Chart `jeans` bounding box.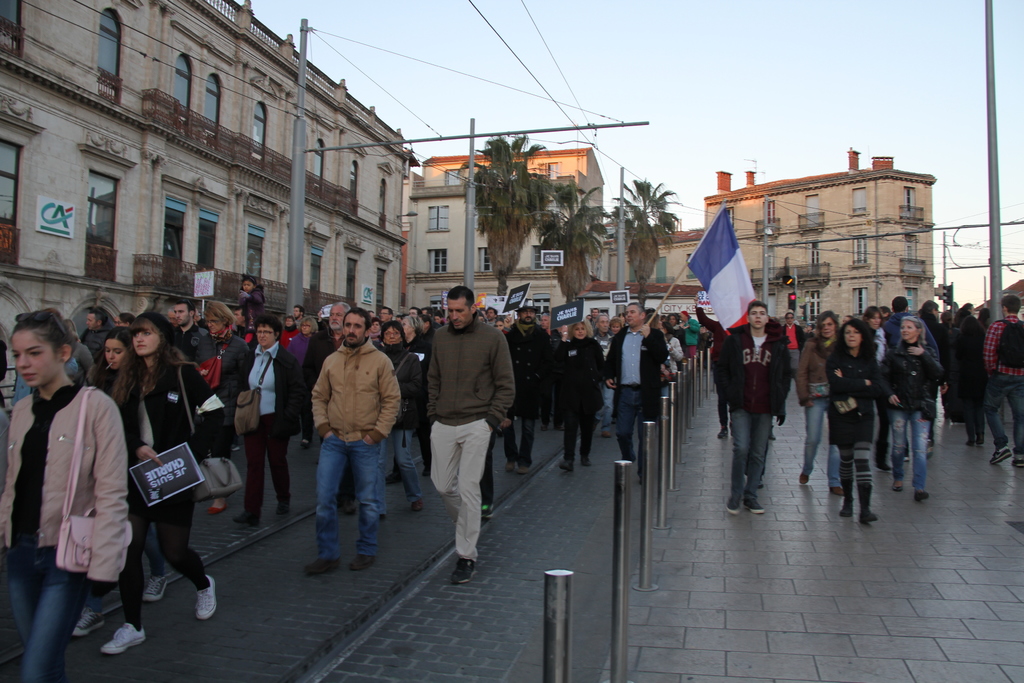
Charted: <box>298,430,388,585</box>.
